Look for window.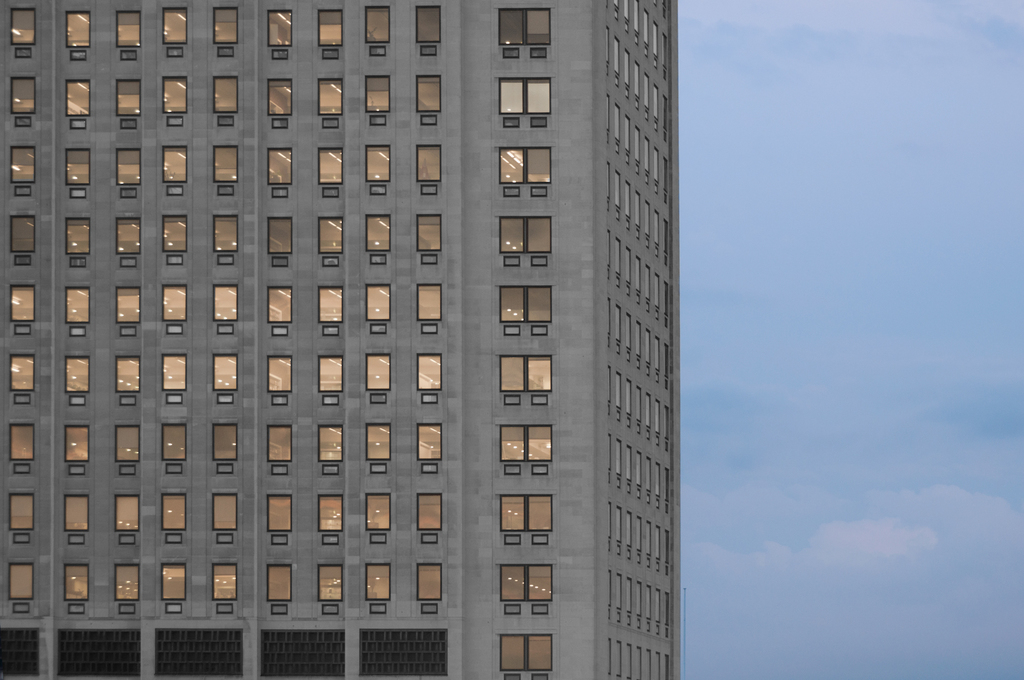
Found: 2,349,43,405.
